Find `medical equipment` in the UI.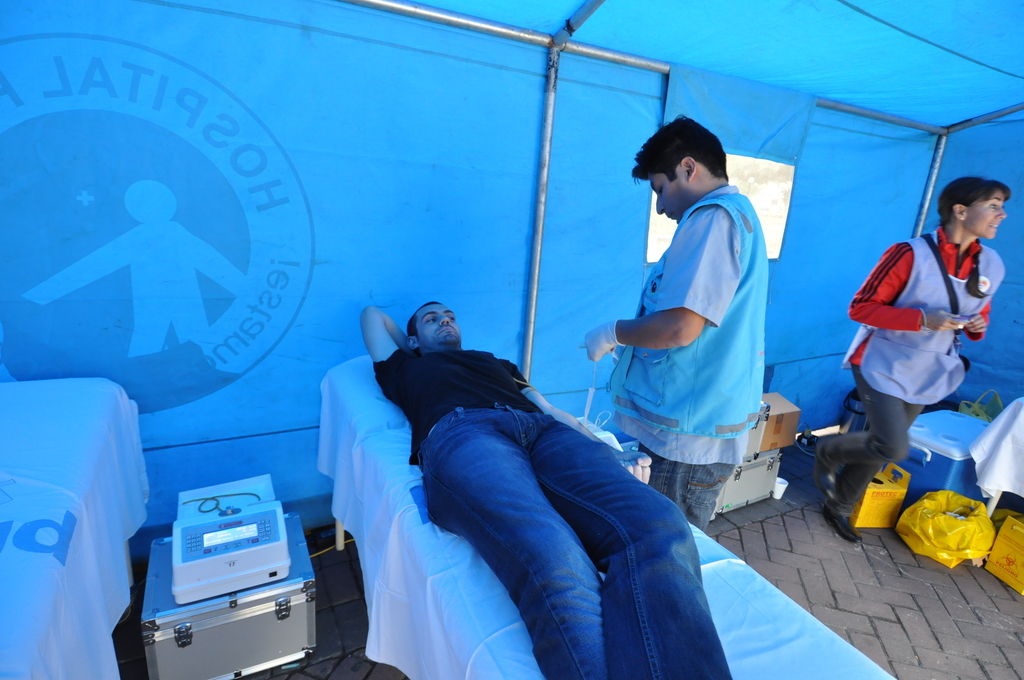
UI element at l=588, t=361, r=599, b=429.
